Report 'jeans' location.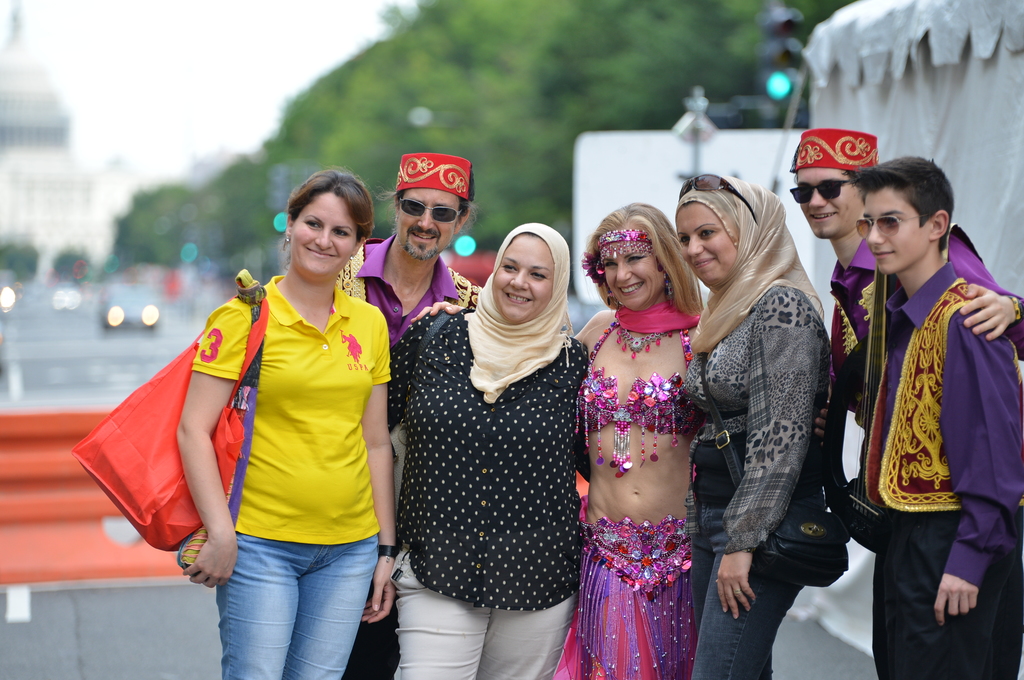
Report: box(686, 554, 800, 679).
